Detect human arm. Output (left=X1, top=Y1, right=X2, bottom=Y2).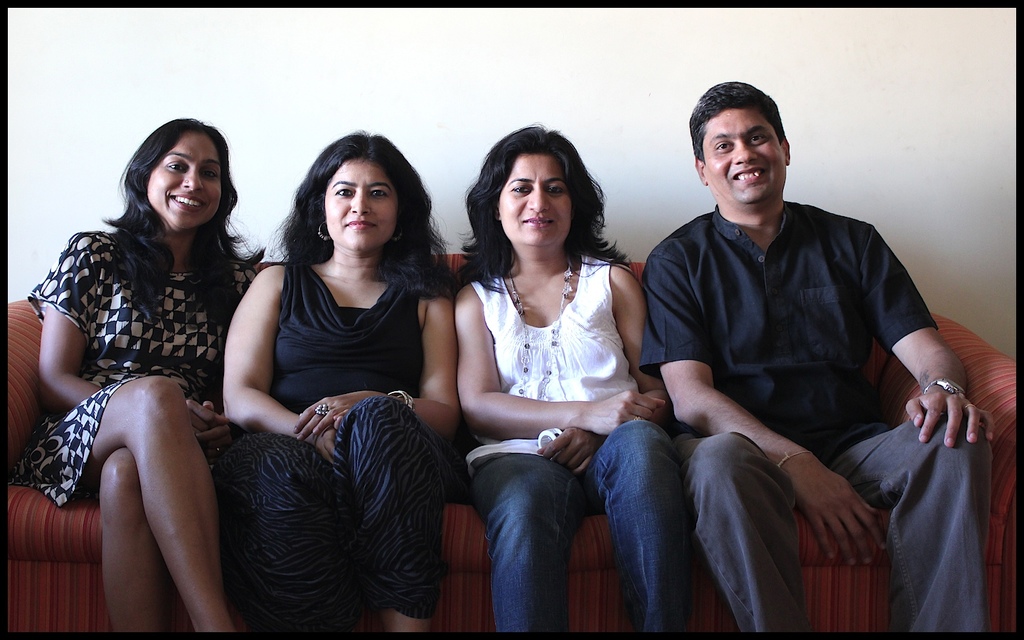
(left=660, top=232, right=892, bottom=583).
